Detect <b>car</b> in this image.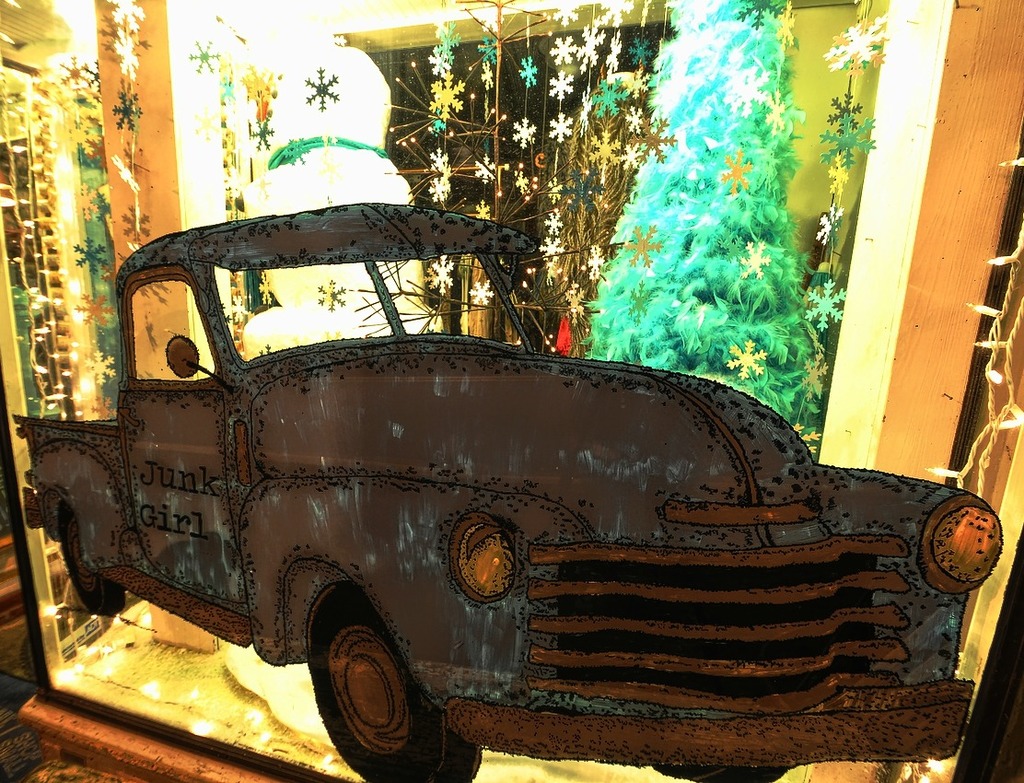
Detection: crop(21, 205, 1000, 782).
